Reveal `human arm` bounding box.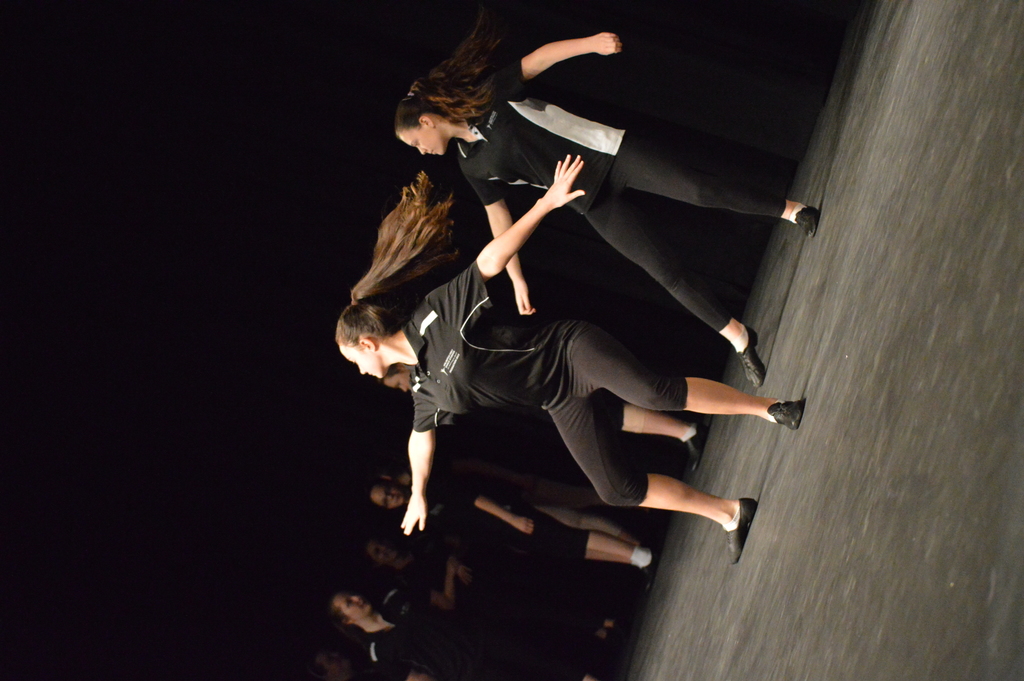
Revealed: <box>399,387,442,541</box>.
